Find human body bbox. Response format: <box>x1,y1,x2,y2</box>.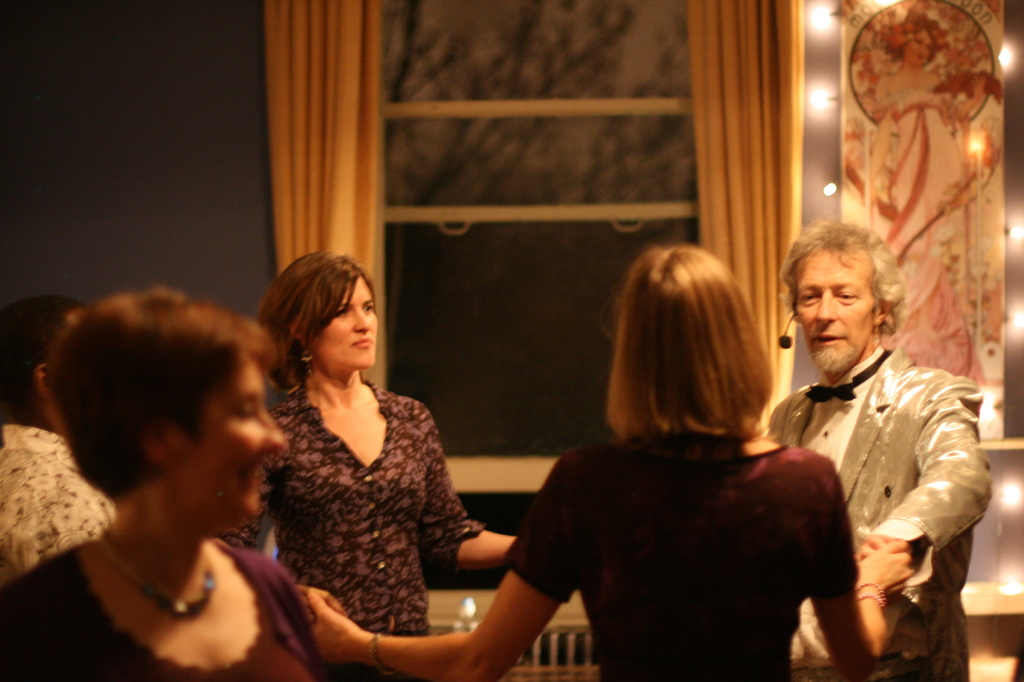
<box>767,341,995,681</box>.
